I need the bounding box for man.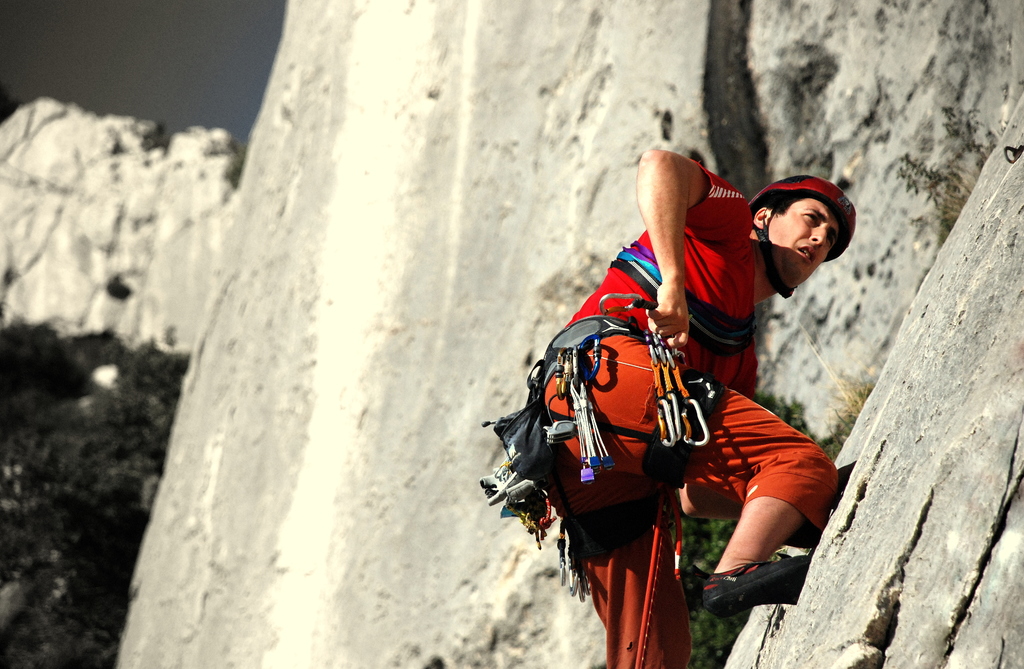
Here it is: 549,158,850,634.
